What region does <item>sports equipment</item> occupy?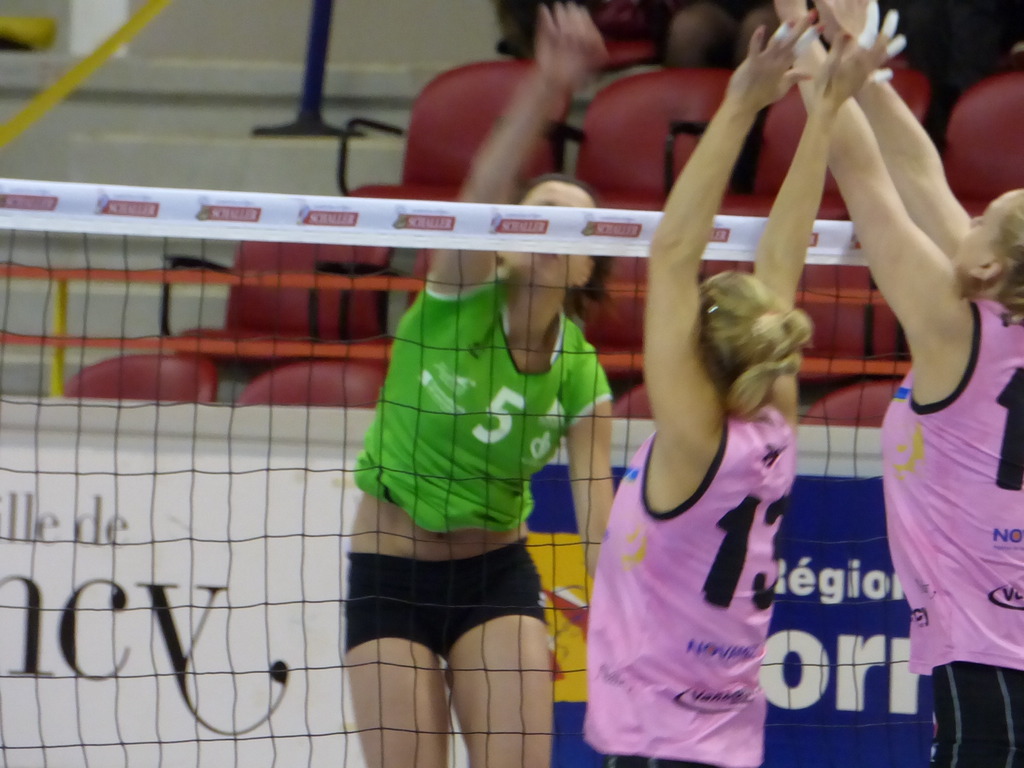
x1=0 y1=175 x2=932 y2=767.
